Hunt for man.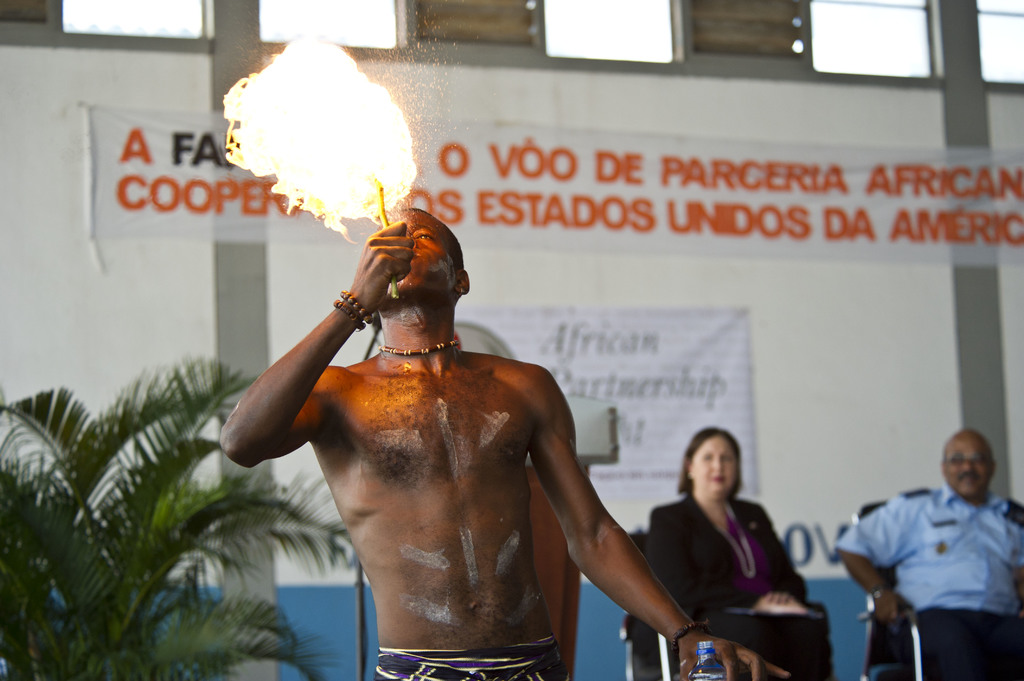
Hunted down at (230,212,786,680).
